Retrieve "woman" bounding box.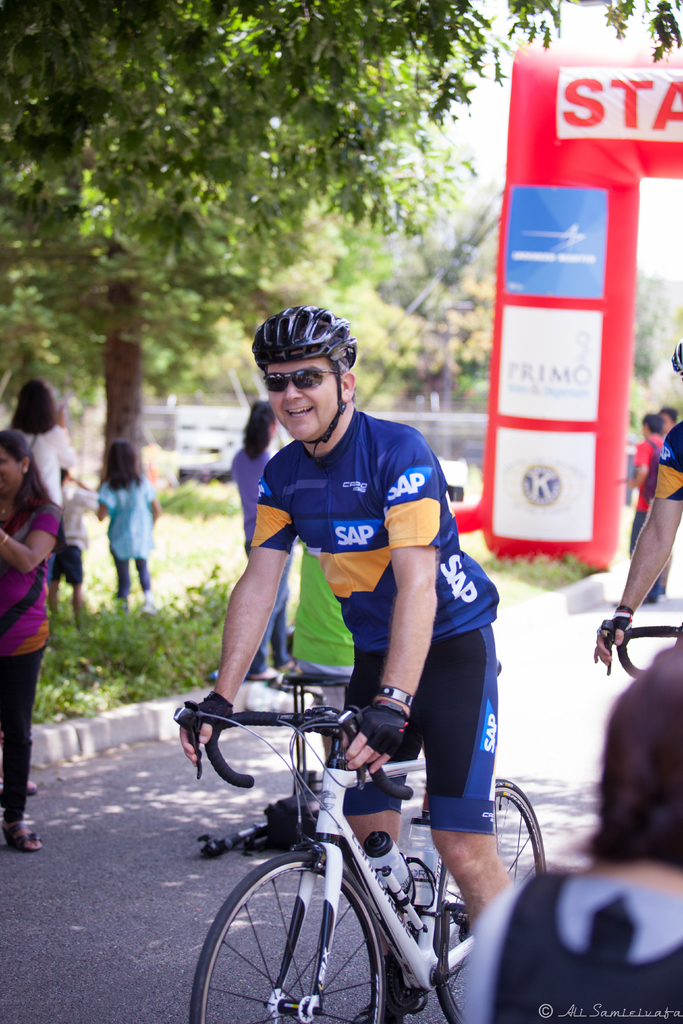
Bounding box: bbox(243, 401, 288, 682).
